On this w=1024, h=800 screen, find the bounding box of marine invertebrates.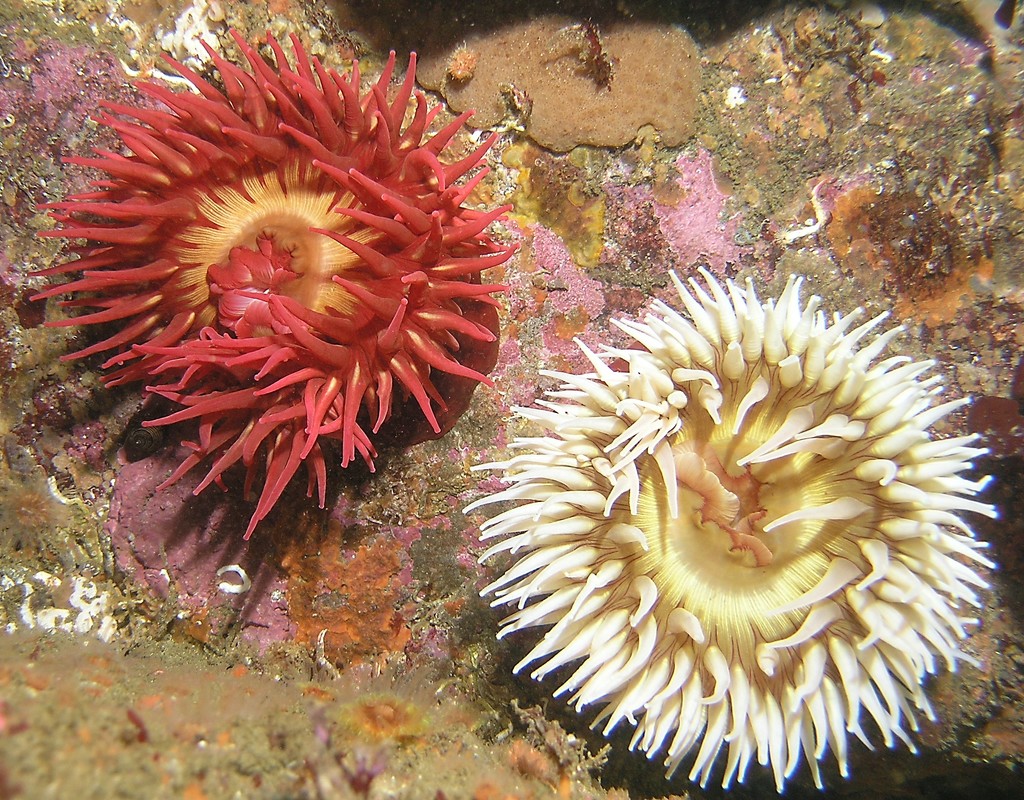
Bounding box: box=[3, 10, 546, 552].
